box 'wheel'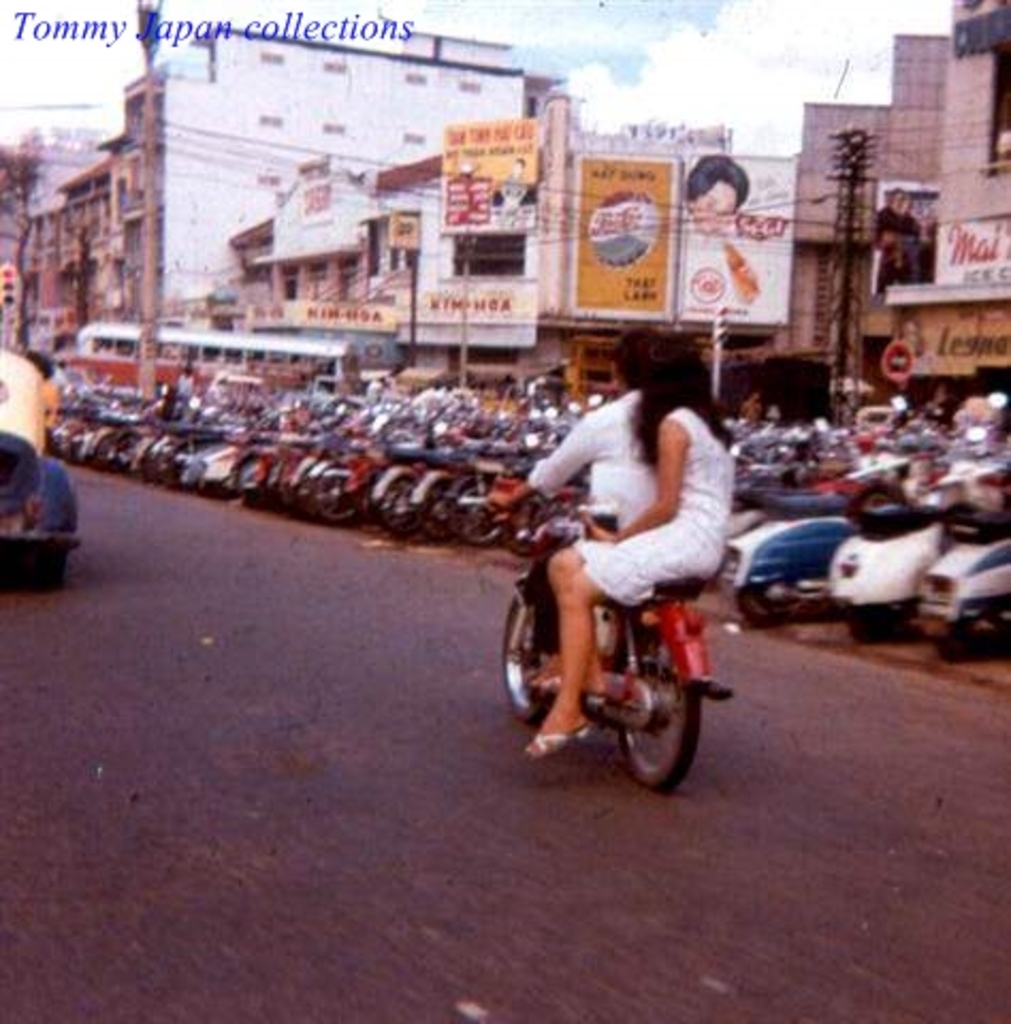
414:471:467:548
